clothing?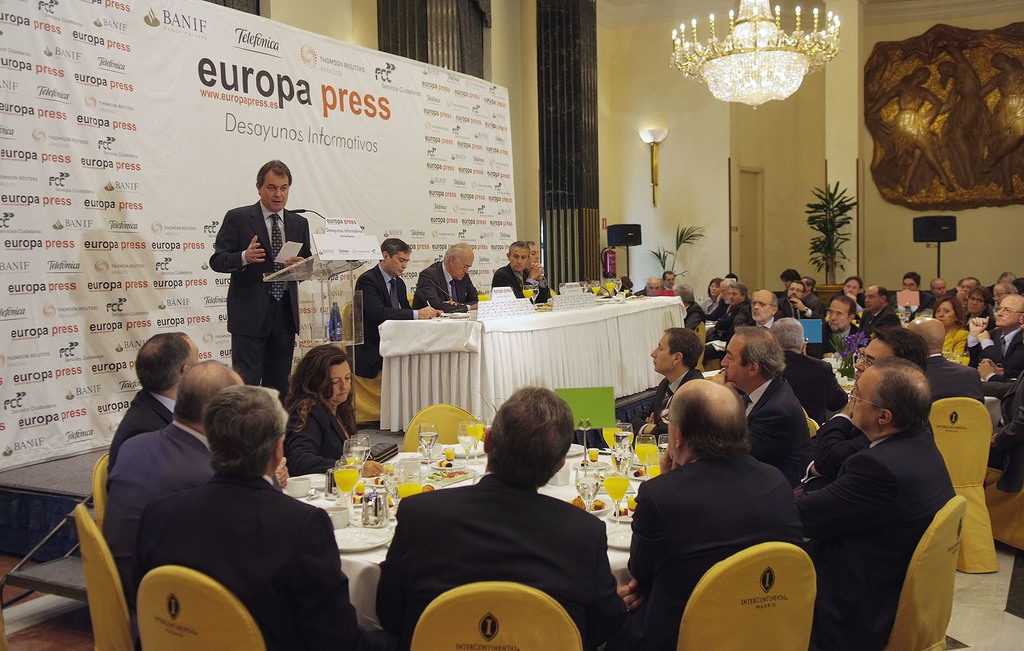
bbox=[895, 288, 935, 310]
